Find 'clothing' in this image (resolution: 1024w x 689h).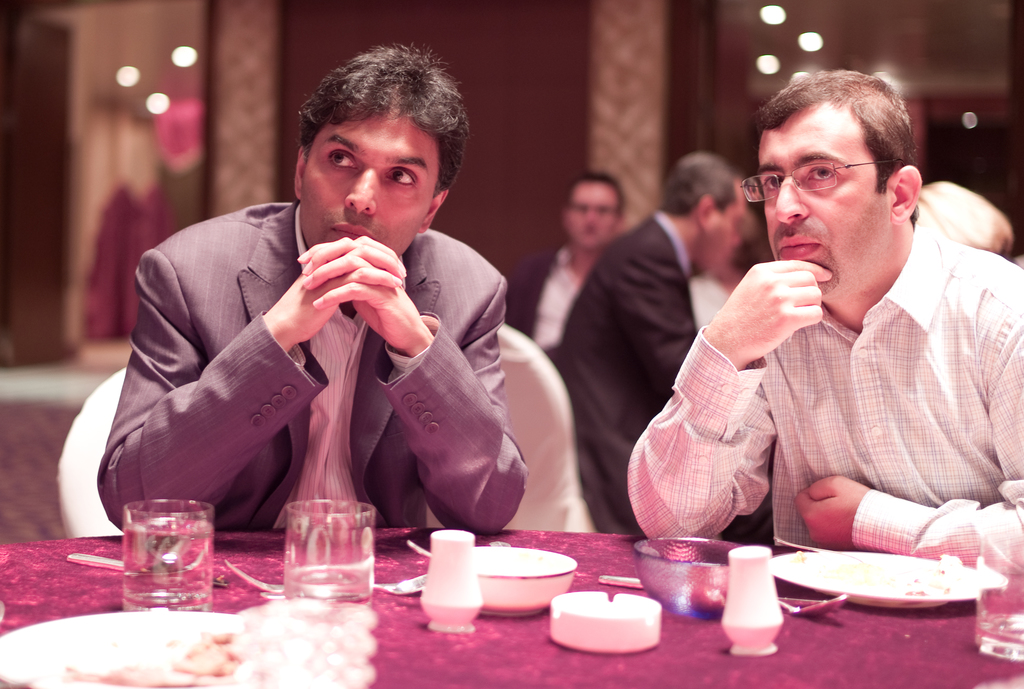
549:208:708:543.
